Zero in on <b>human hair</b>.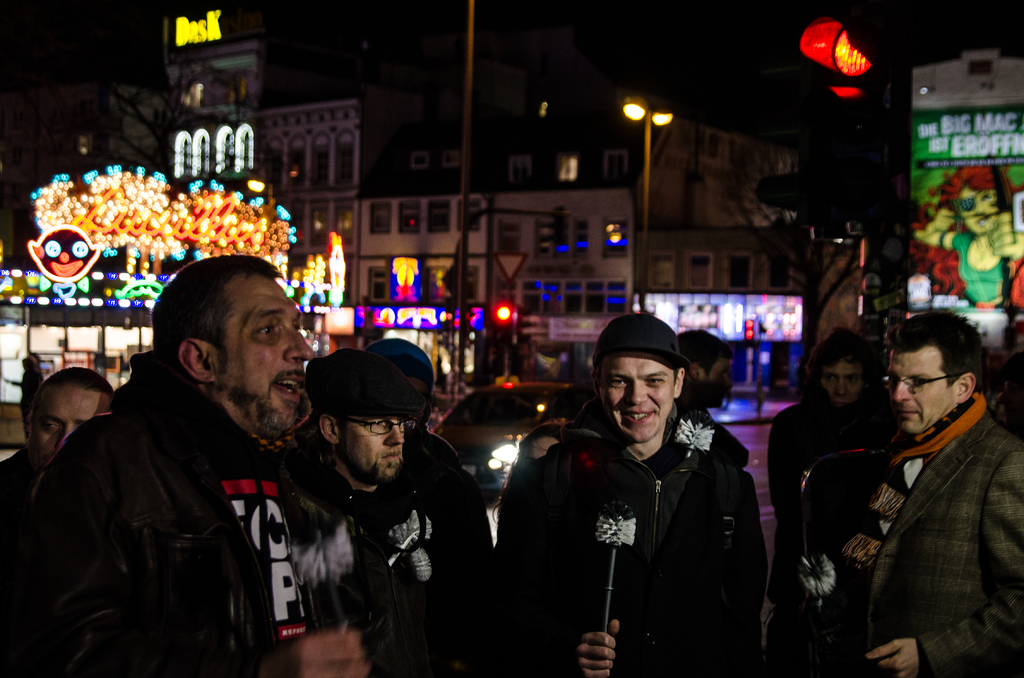
Zeroed in: locate(804, 323, 866, 391).
